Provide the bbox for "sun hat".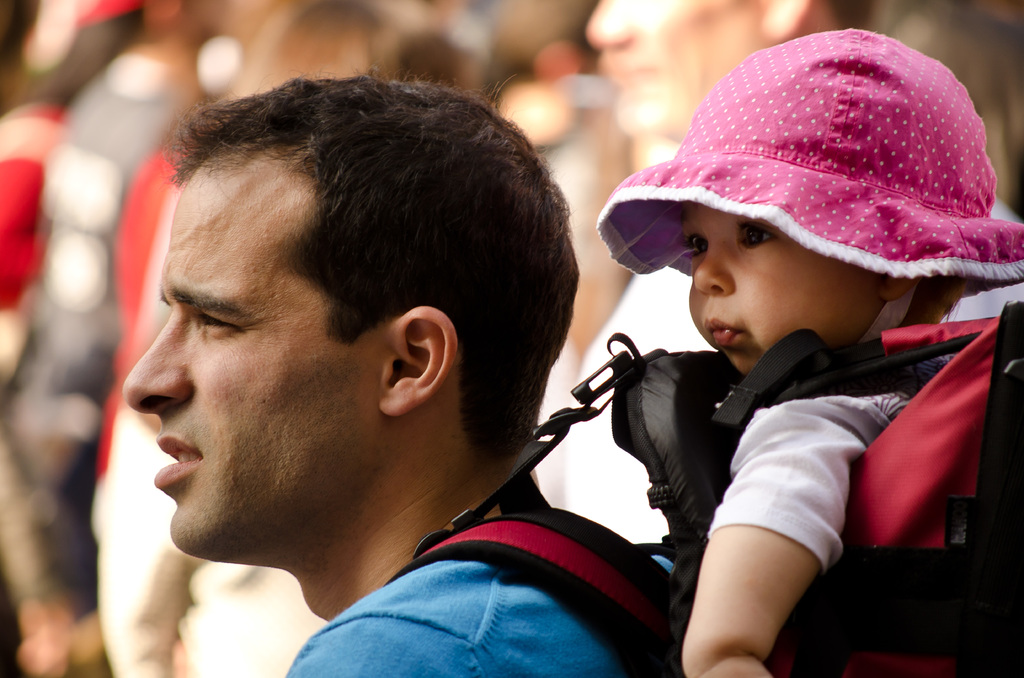
bbox=[601, 23, 1023, 280].
